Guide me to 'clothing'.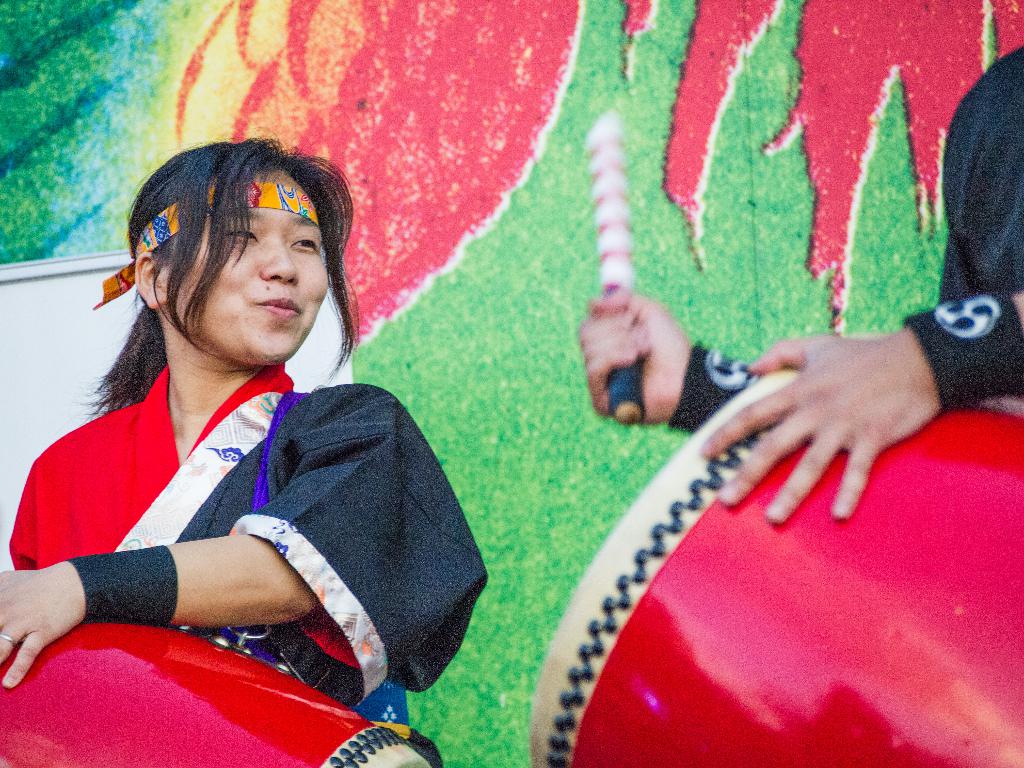
Guidance: 671/46/1023/434.
